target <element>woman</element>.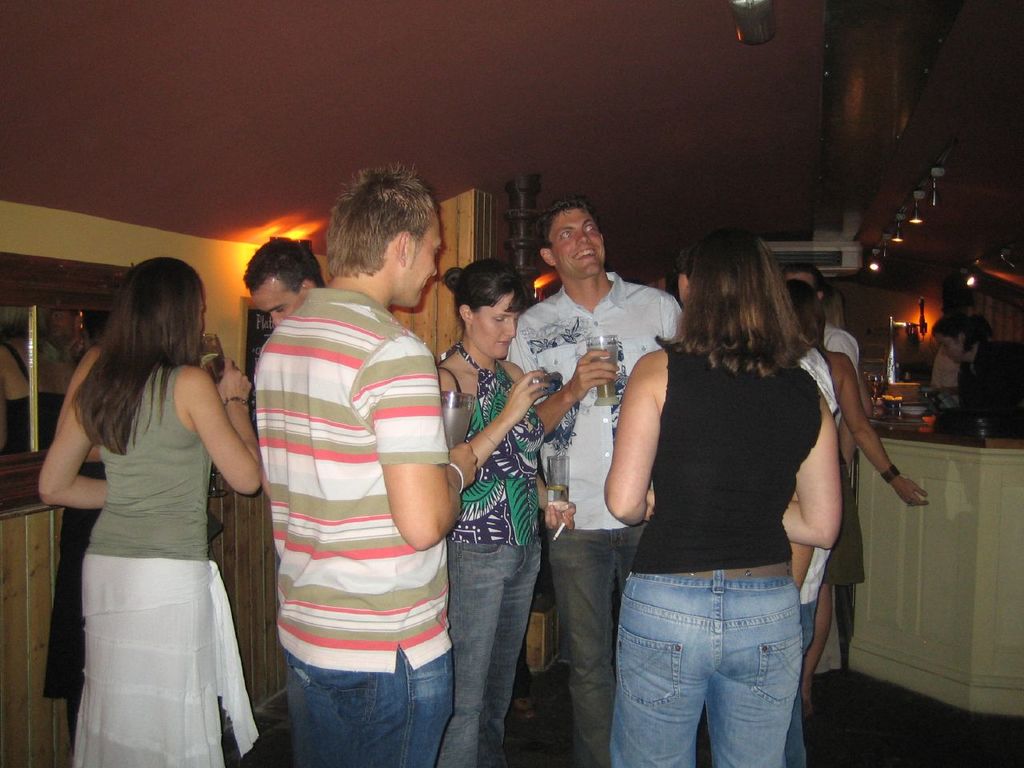
Target region: [left=782, top=277, right=923, bottom=717].
